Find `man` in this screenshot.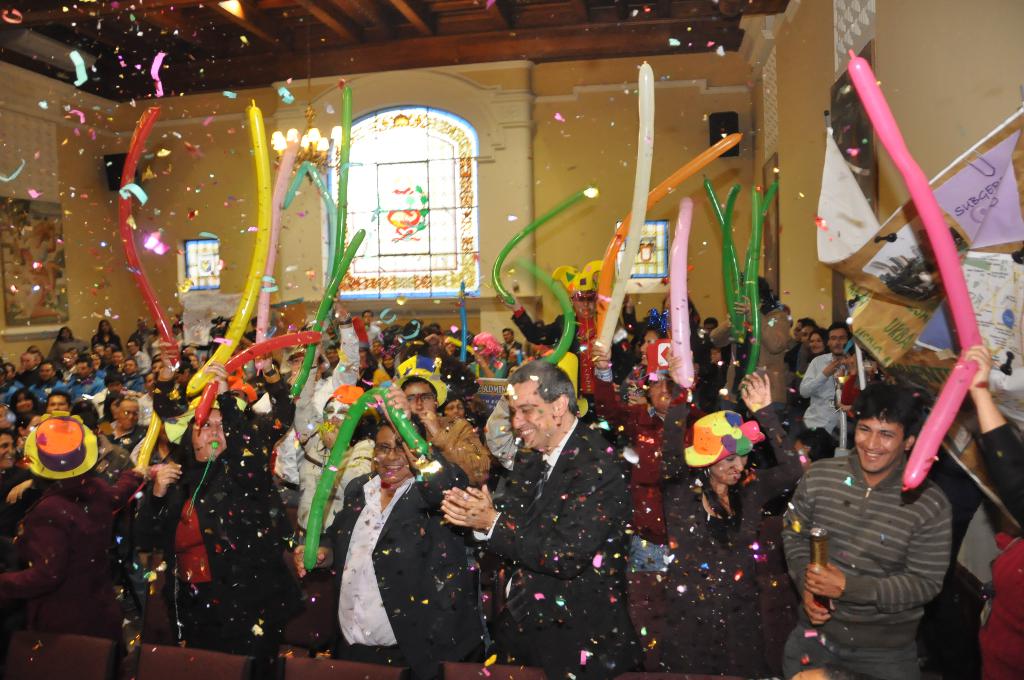
The bounding box for `man` is 124/339/153/374.
